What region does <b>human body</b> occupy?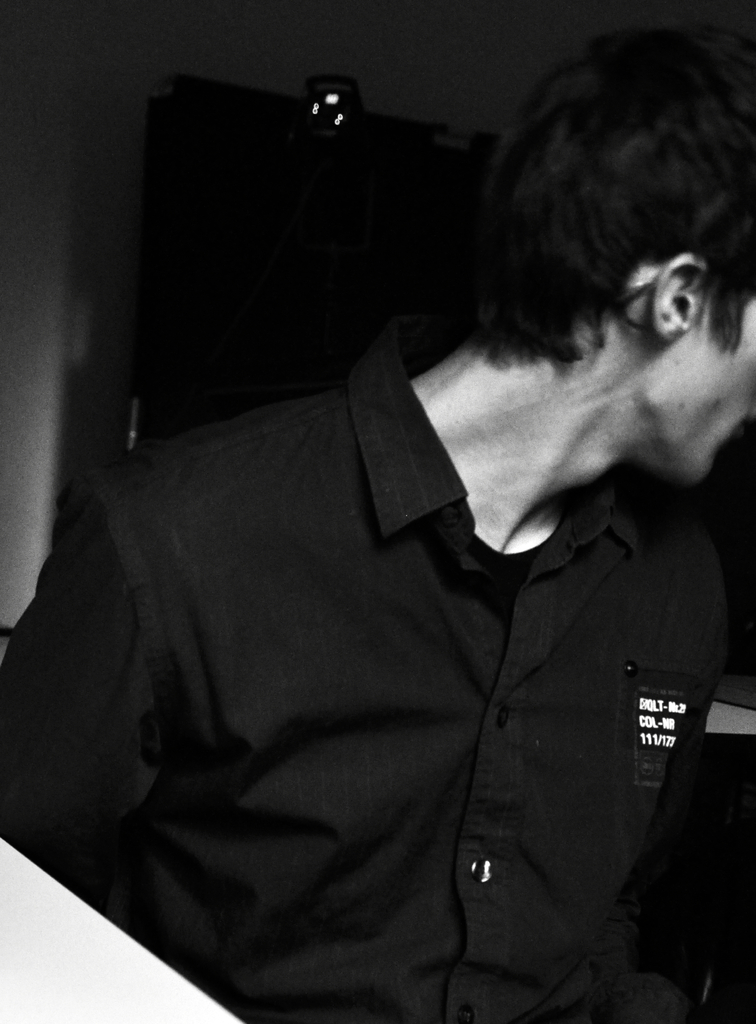
[38,141,755,975].
